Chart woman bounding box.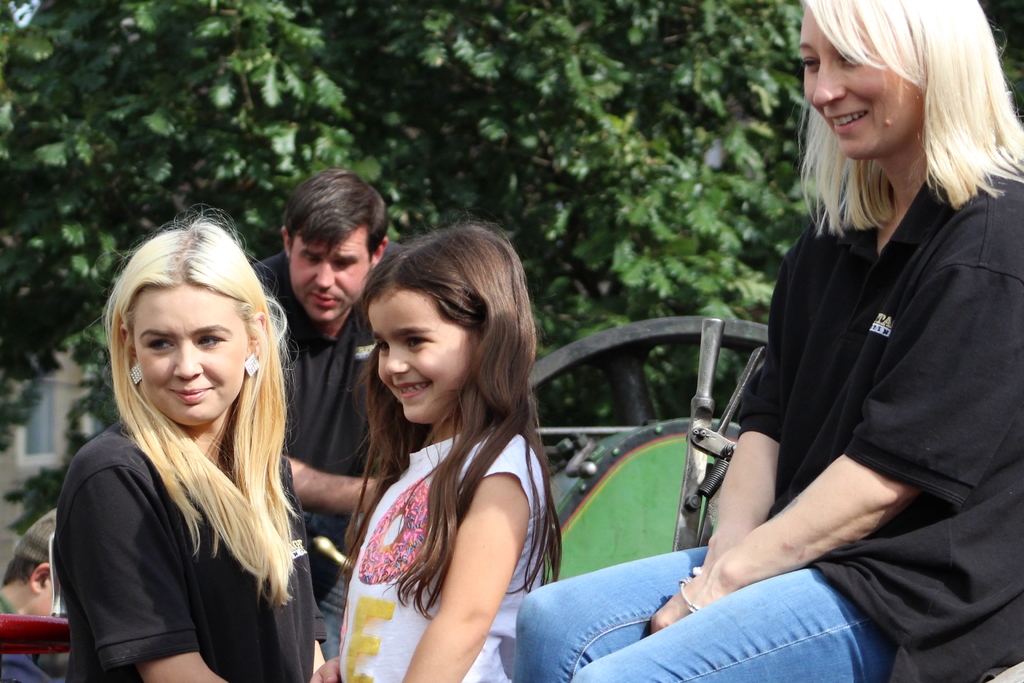
Charted: pyautogui.locateOnScreen(505, 0, 1023, 682).
